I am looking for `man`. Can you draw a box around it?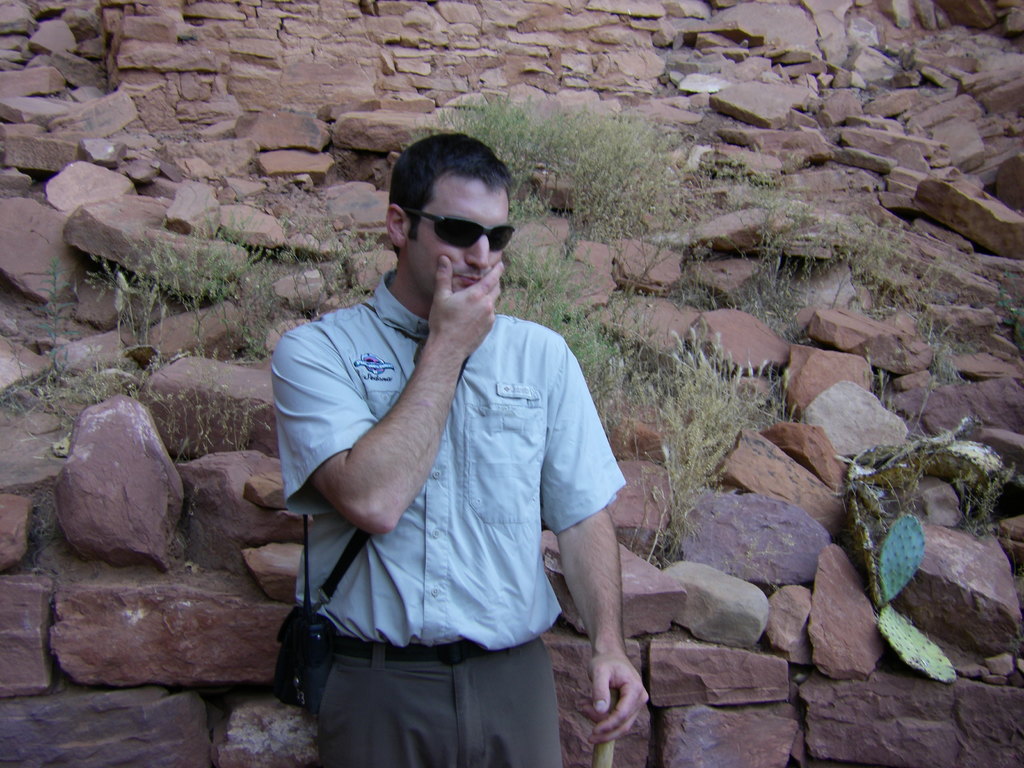
Sure, the bounding box is 264/128/653/767.
